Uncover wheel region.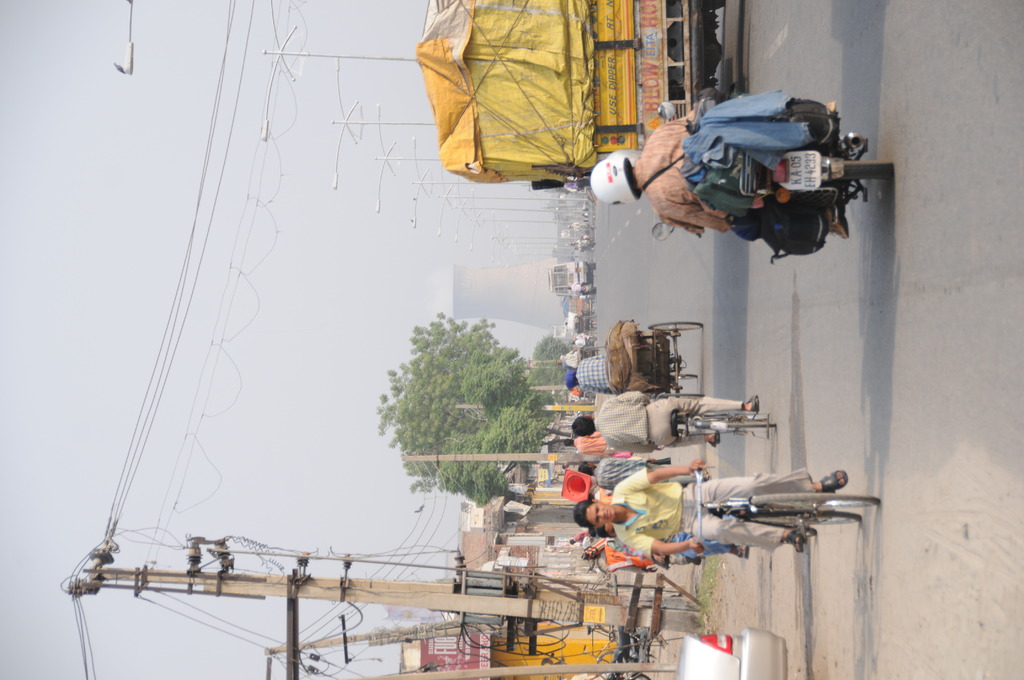
Uncovered: {"left": 835, "top": 160, "right": 893, "bottom": 180}.
